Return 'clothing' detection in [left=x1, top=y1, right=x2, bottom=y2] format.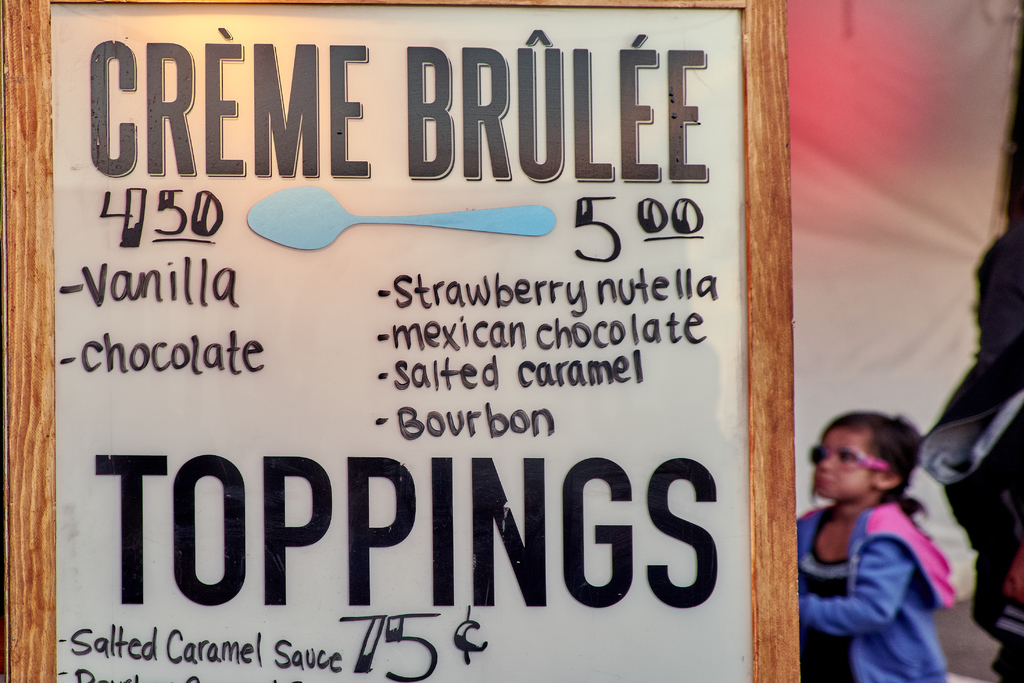
[left=796, top=500, right=947, bottom=682].
